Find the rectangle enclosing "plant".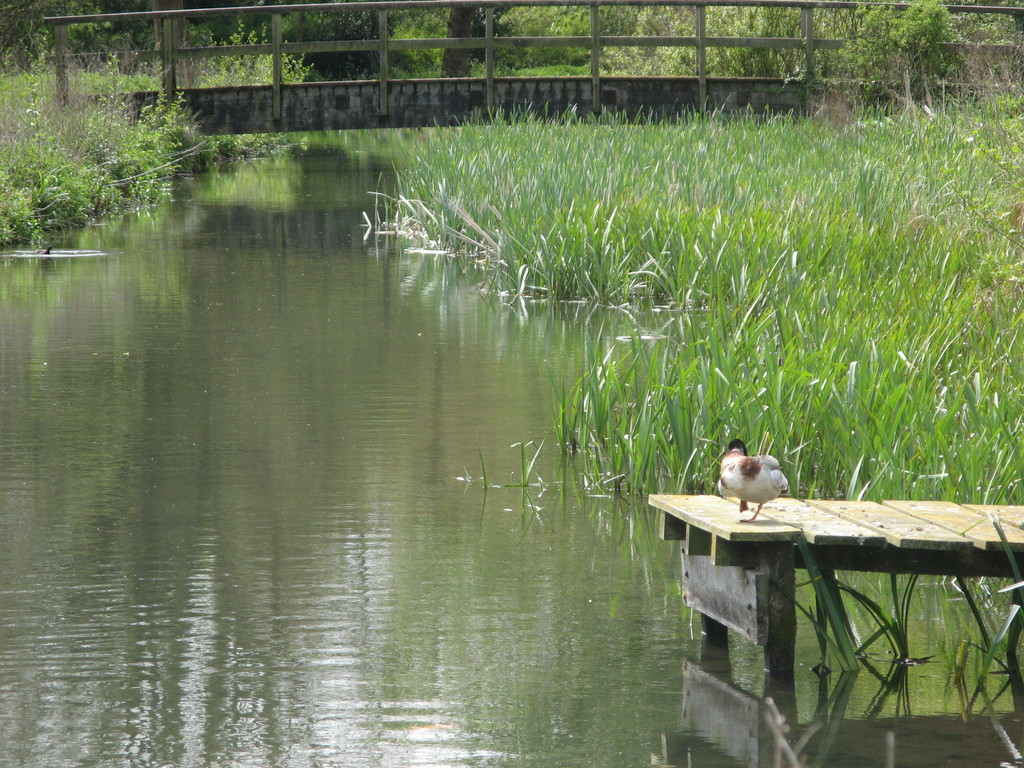
[left=592, top=0, right=715, bottom=87].
